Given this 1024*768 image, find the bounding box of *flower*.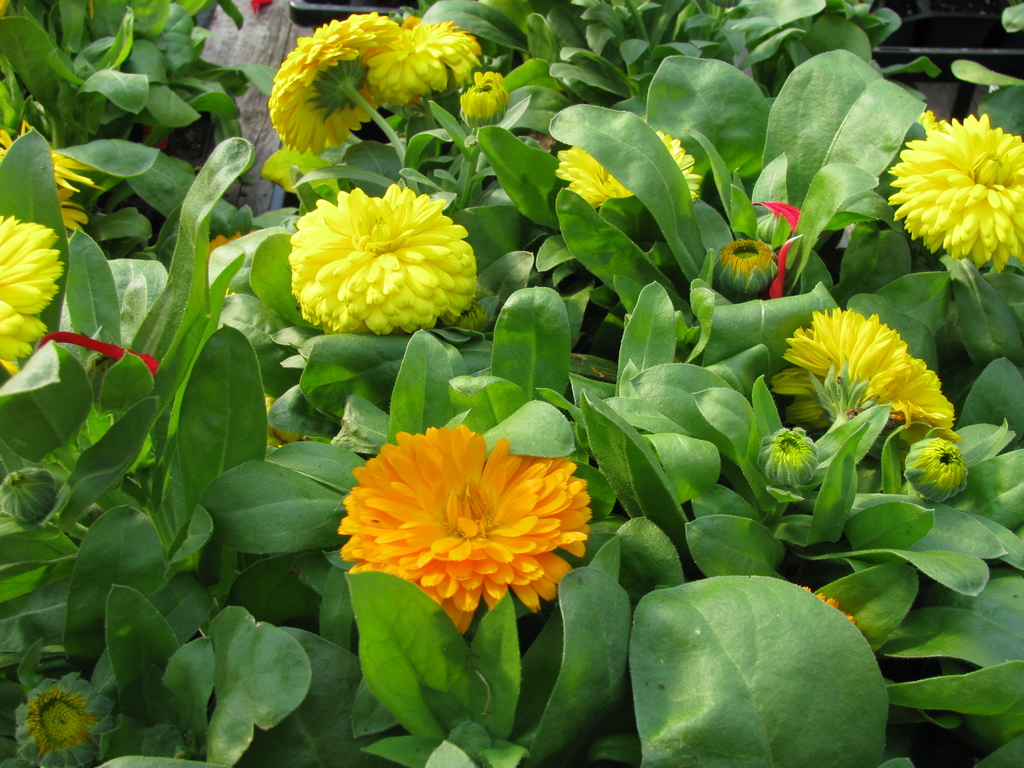
pyautogui.locateOnScreen(350, 12, 424, 66).
